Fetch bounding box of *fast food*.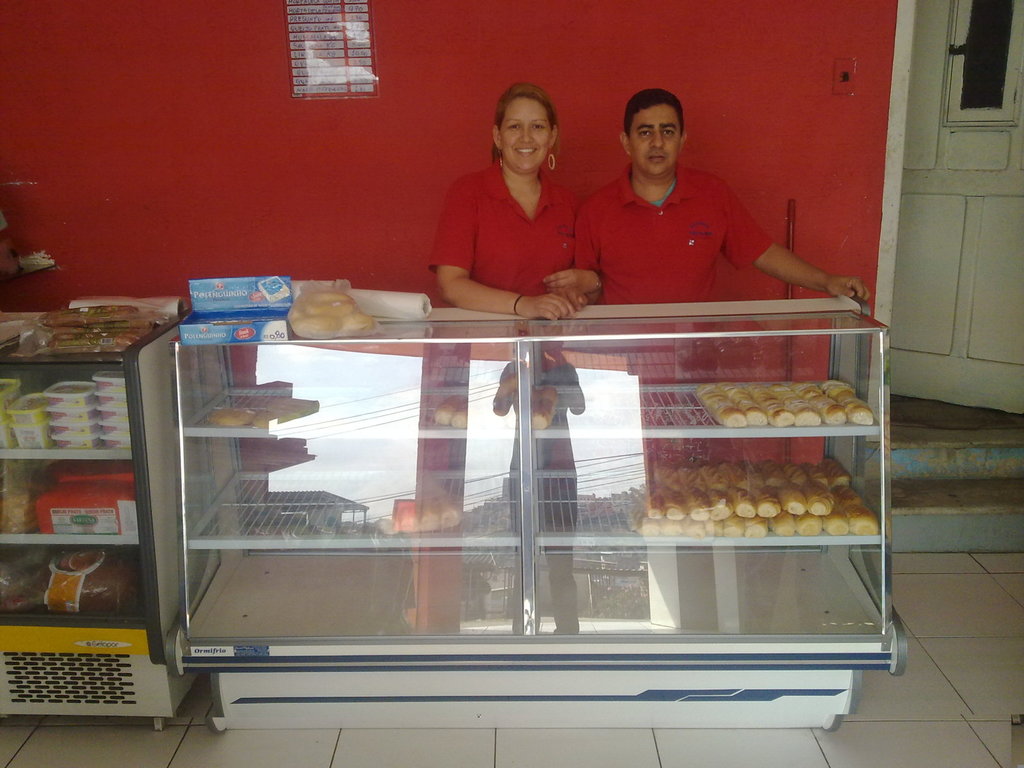
Bbox: box=[705, 463, 731, 488].
